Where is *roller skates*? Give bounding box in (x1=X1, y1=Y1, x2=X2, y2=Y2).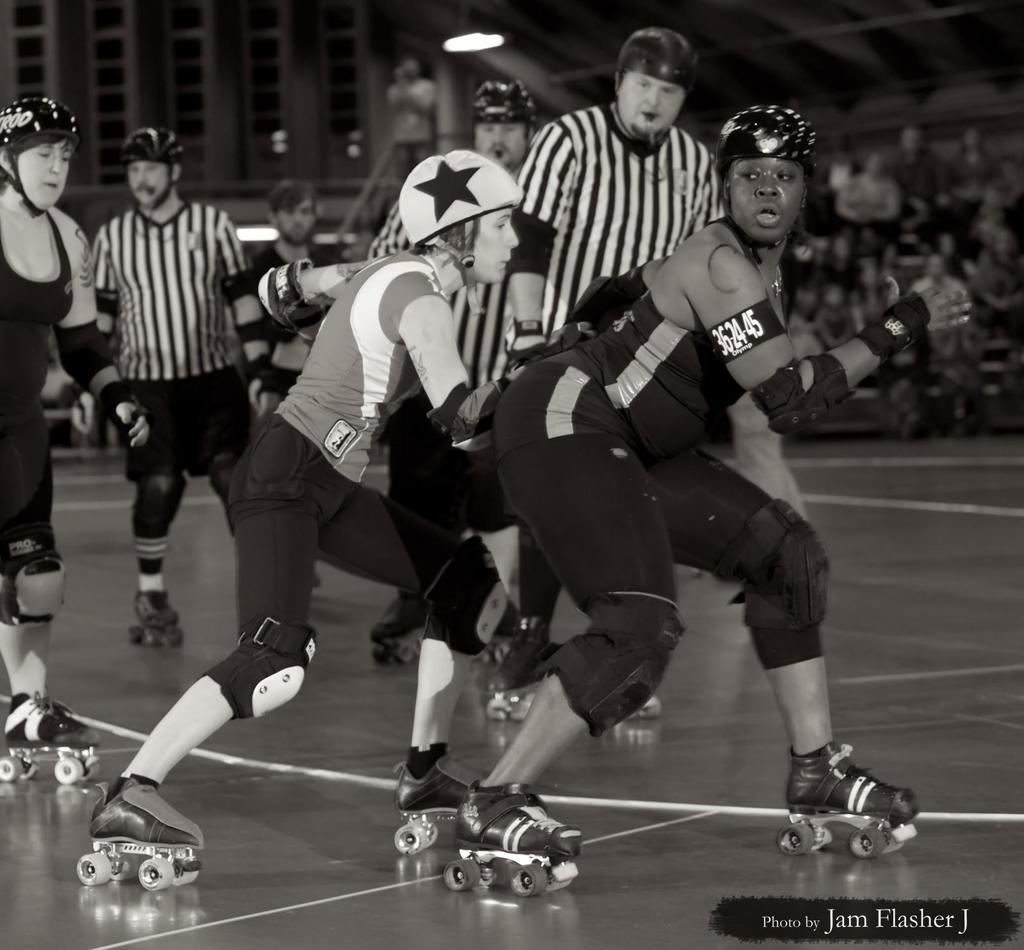
(x1=776, y1=748, x2=918, y2=860).
